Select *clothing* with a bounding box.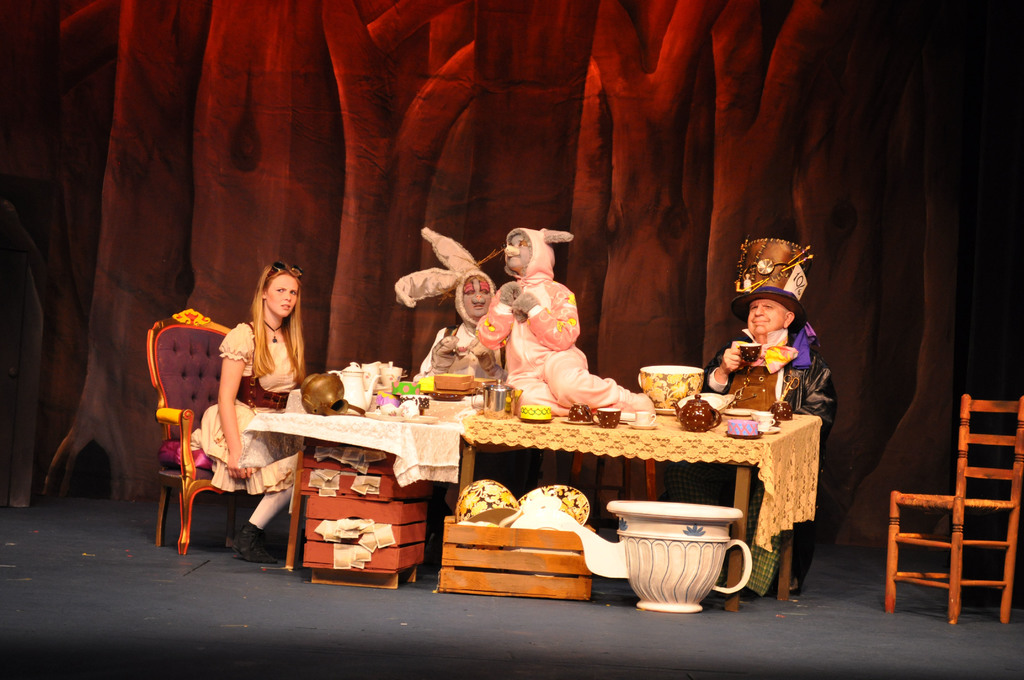
[x1=191, y1=321, x2=301, y2=524].
